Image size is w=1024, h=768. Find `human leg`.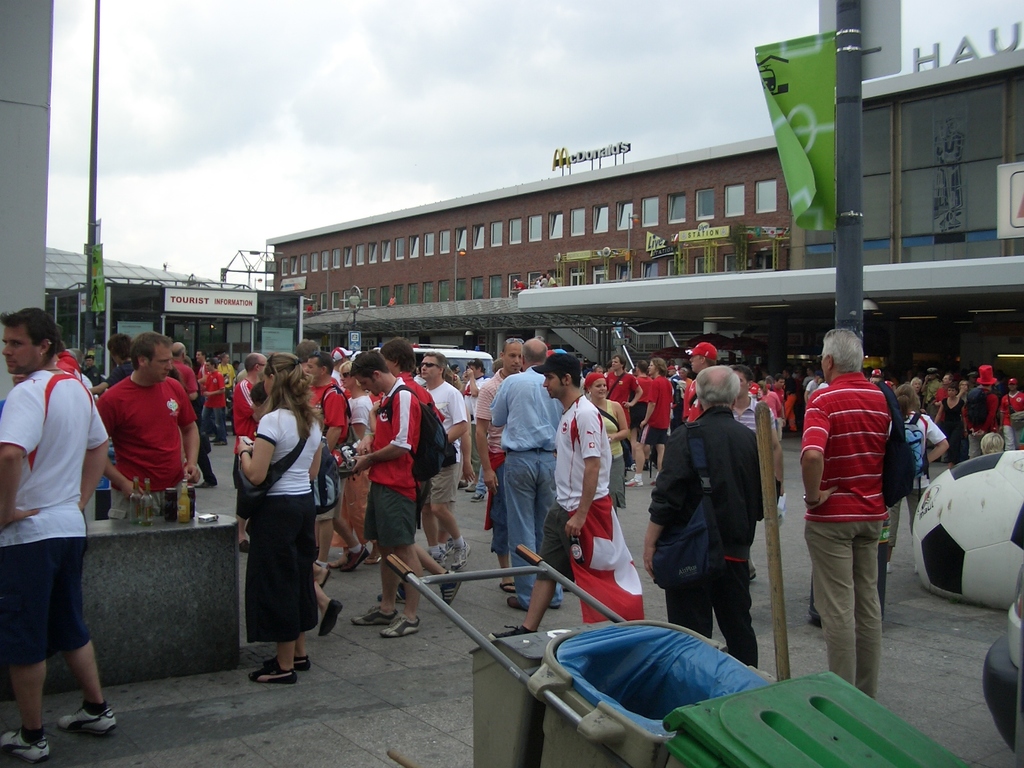
<region>491, 503, 570, 637</region>.
